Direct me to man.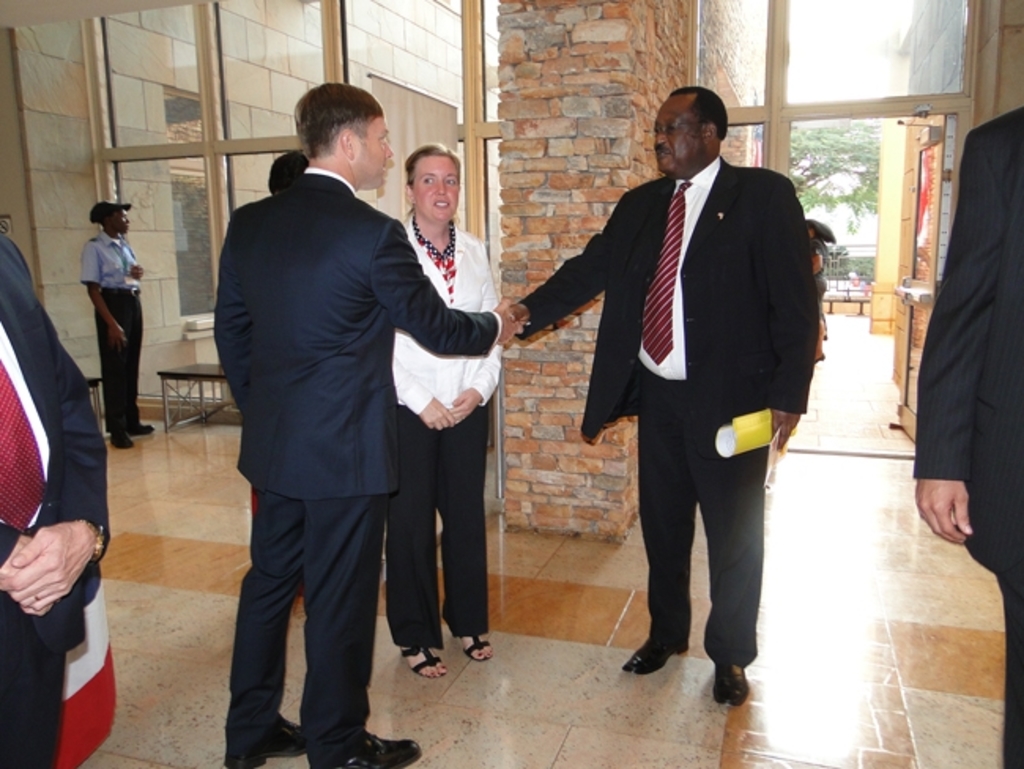
Direction: [503, 85, 821, 709].
